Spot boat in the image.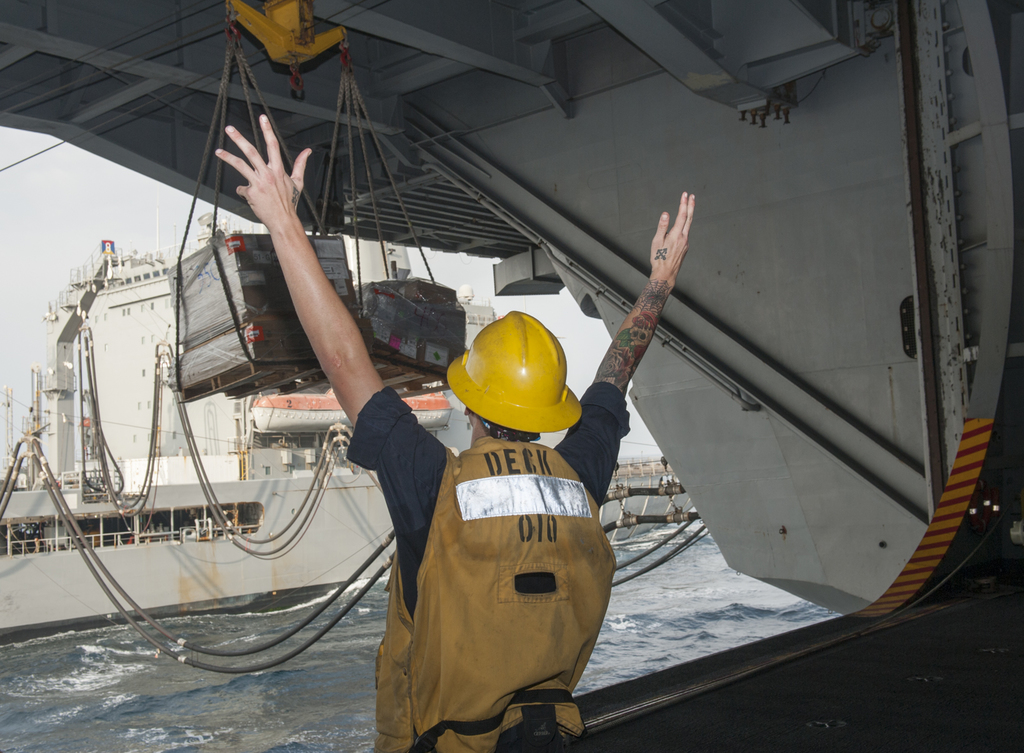
boat found at BBox(0, 236, 695, 646).
